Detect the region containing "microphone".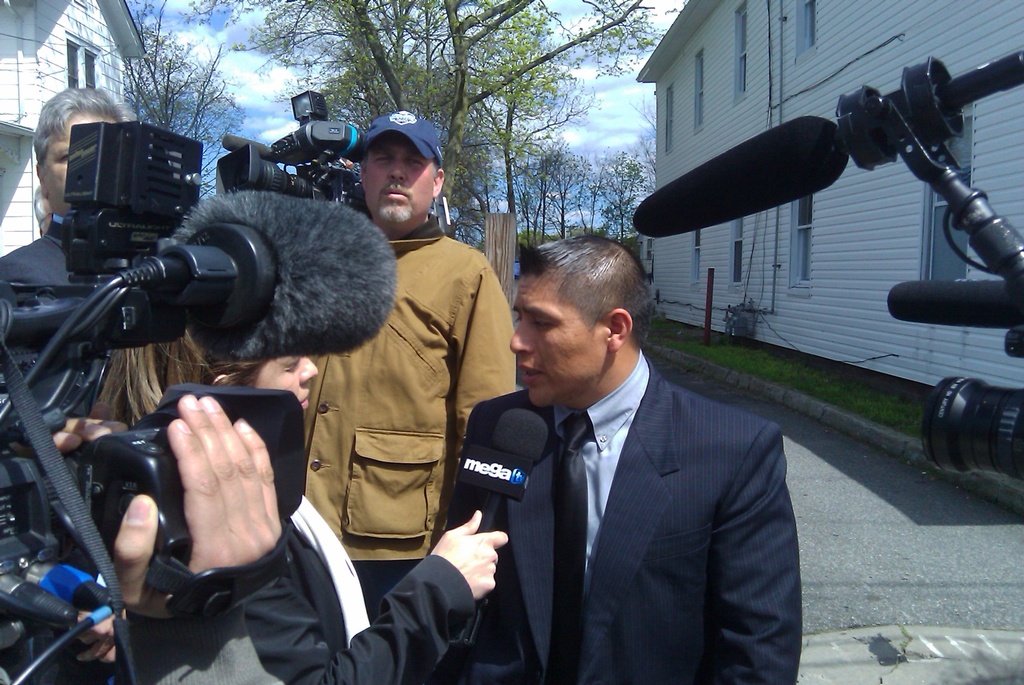
select_region(885, 274, 1023, 320).
